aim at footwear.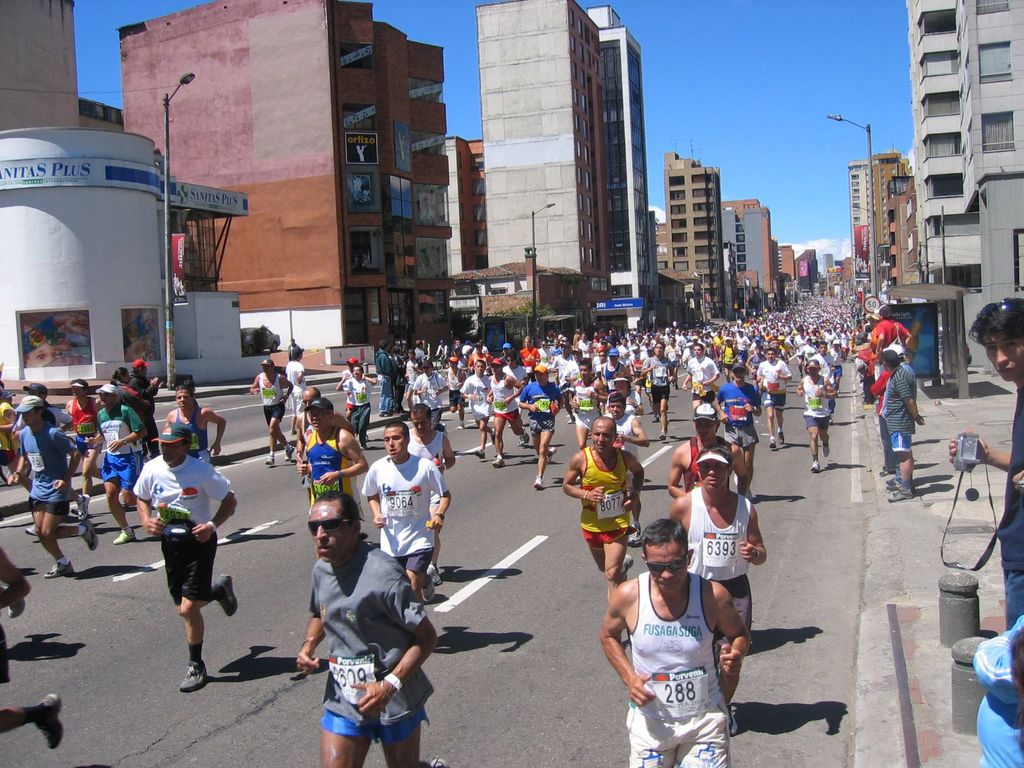
Aimed at pyautogui.locateOnScreen(475, 451, 483, 459).
